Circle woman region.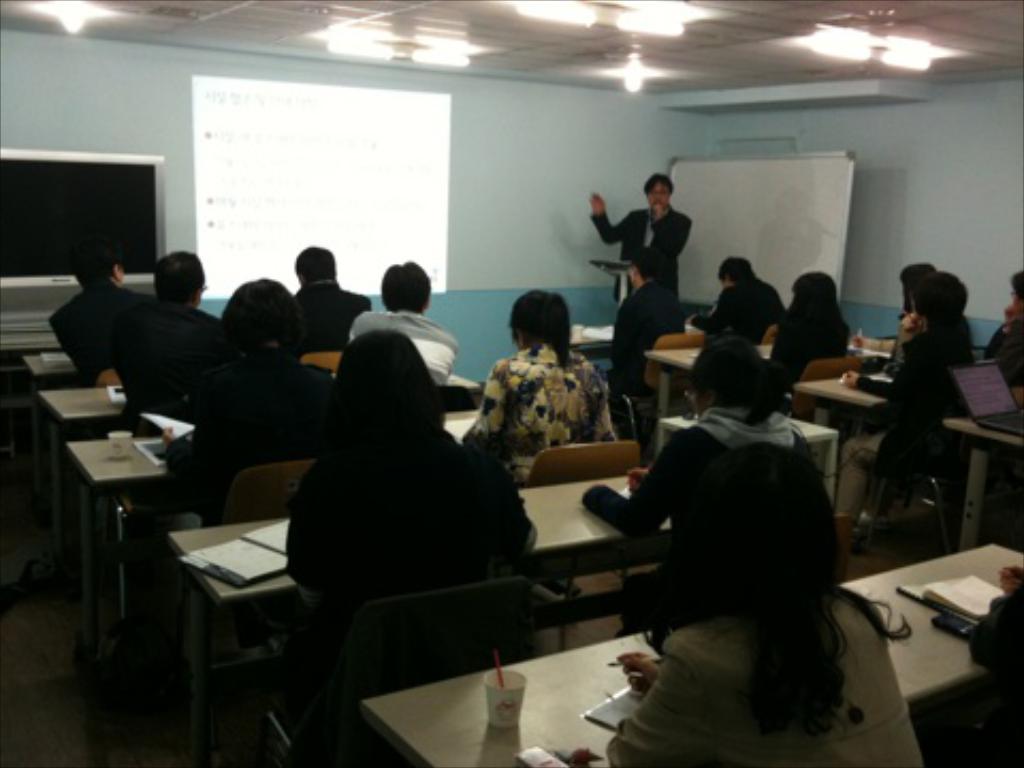
Region: left=585, top=335, right=817, bottom=629.
